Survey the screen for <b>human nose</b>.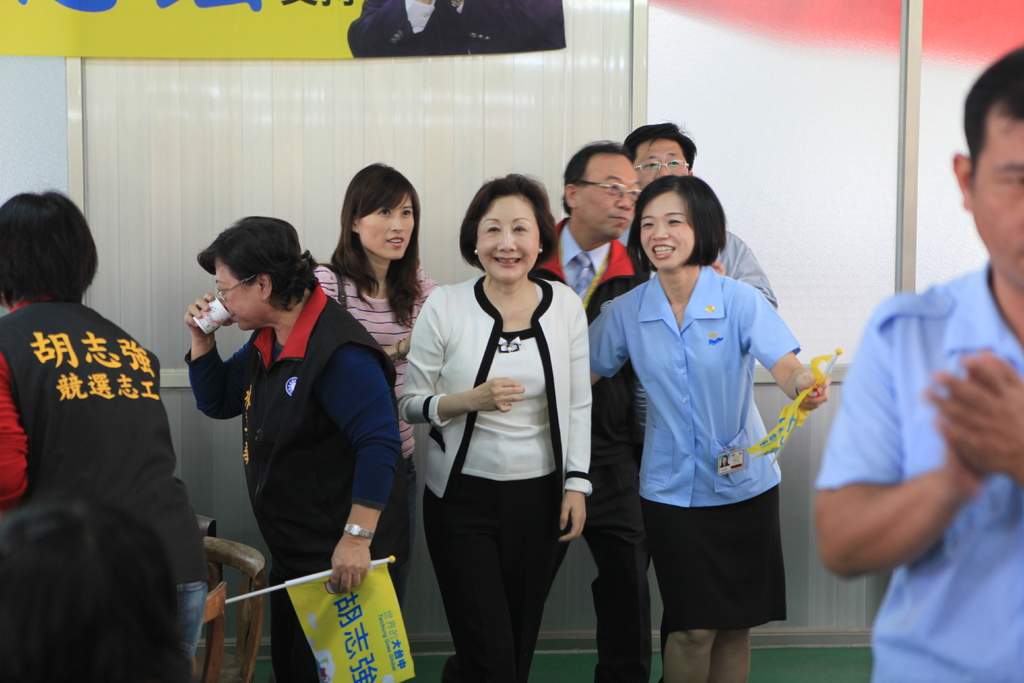
Survey found: l=615, t=193, r=630, b=207.
